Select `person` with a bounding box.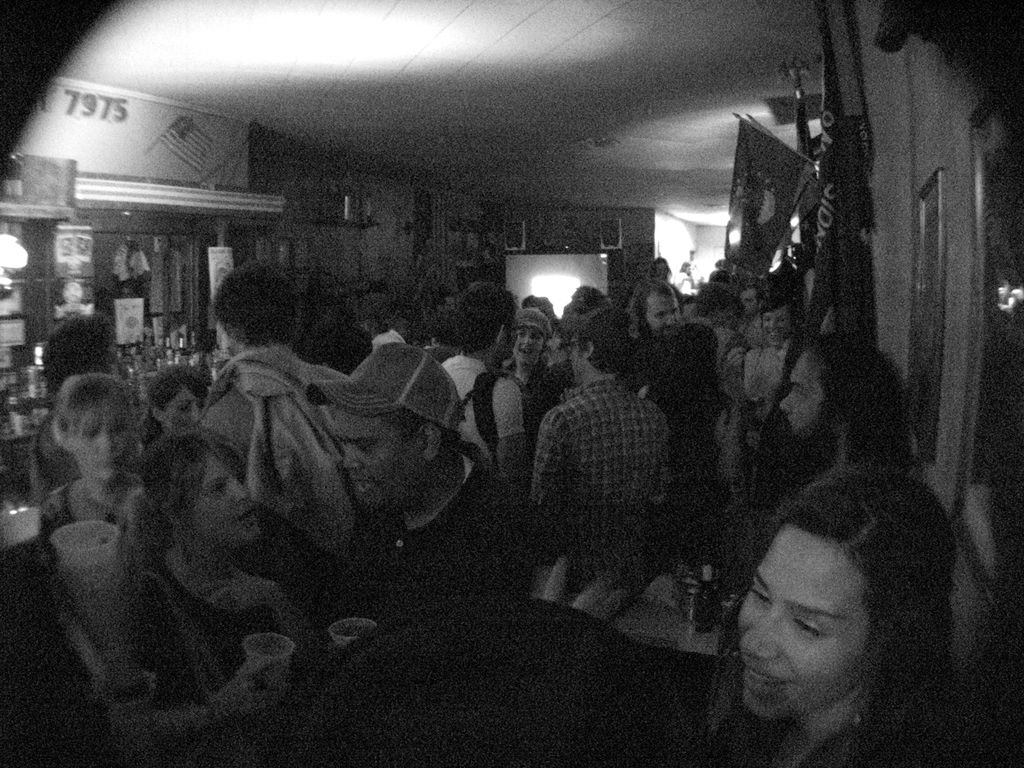
[left=302, top=343, right=556, bottom=647].
